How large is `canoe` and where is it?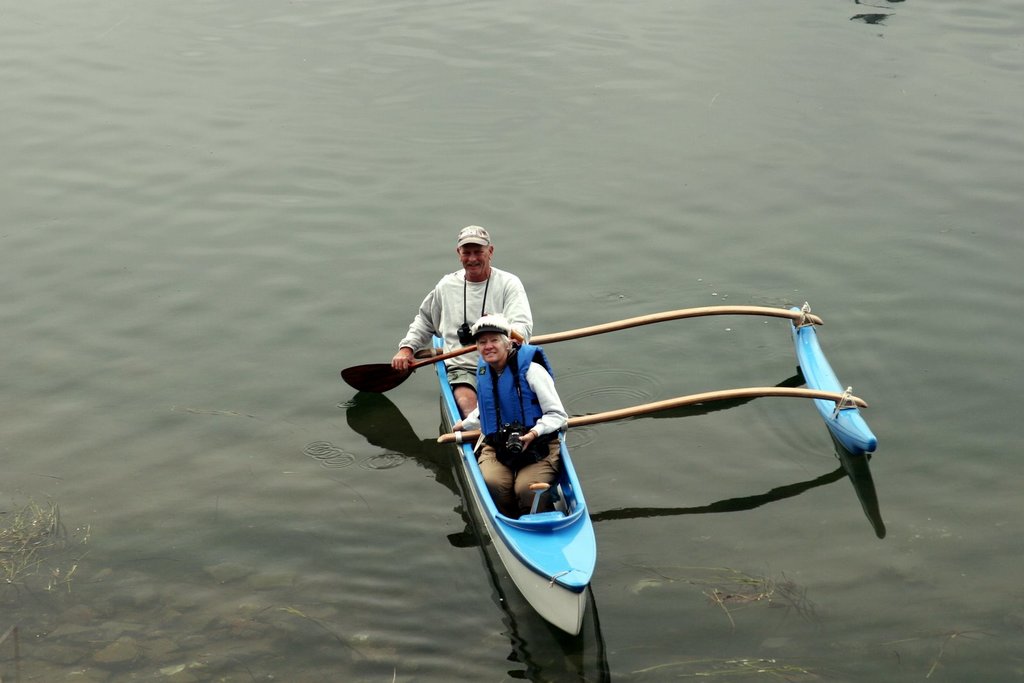
Bounding box: (left=415, top=350, right=625, bottom=649).
